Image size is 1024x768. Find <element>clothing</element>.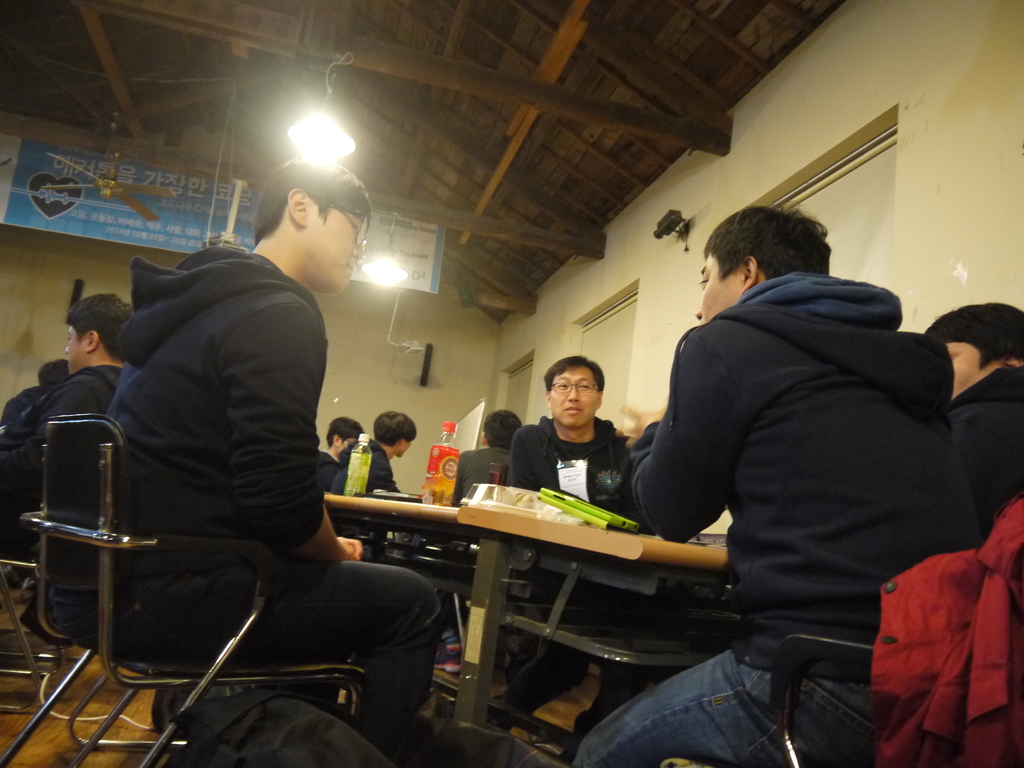
[495,565,649,703].
